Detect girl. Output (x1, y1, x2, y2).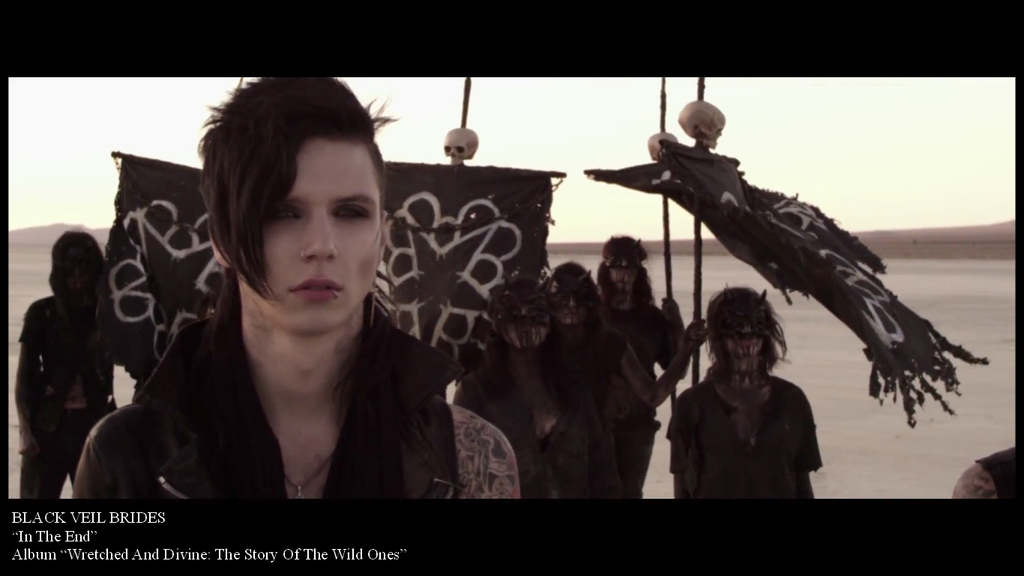
(13, 231, 104, 500).
